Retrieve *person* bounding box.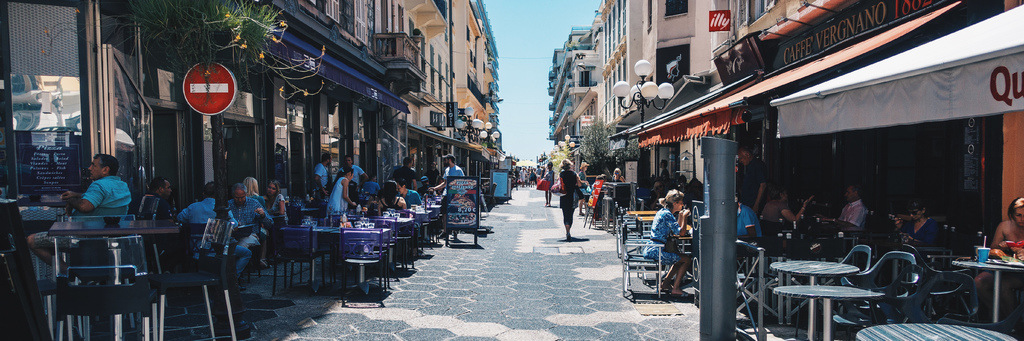
Bounding box: pyautogui.locateOnScreen(660, 158, 671, 179).
